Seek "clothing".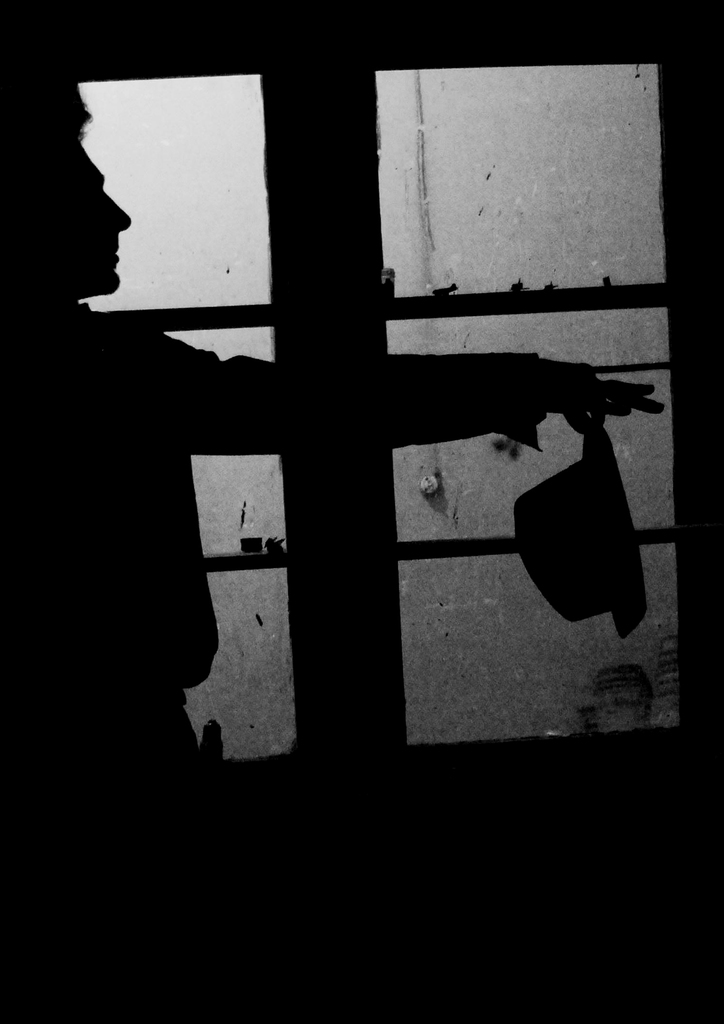
select_region(36, 301, 547, 1015).
